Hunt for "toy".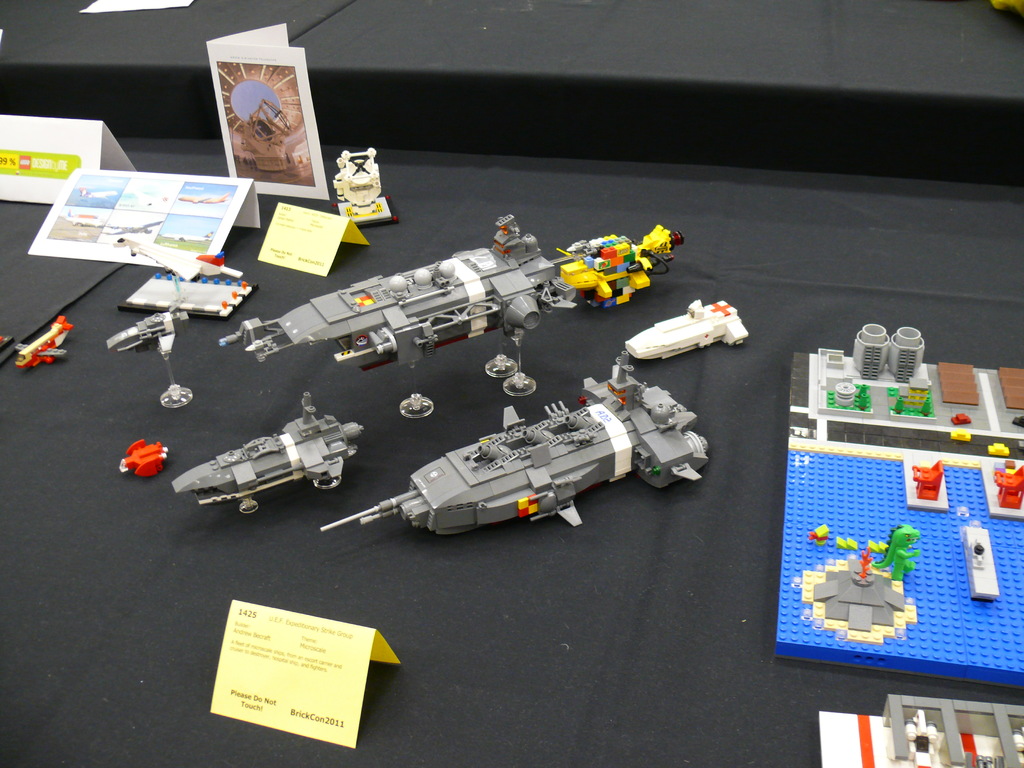
Hunted down at left=220, top=212, right=574, bottom=418.
